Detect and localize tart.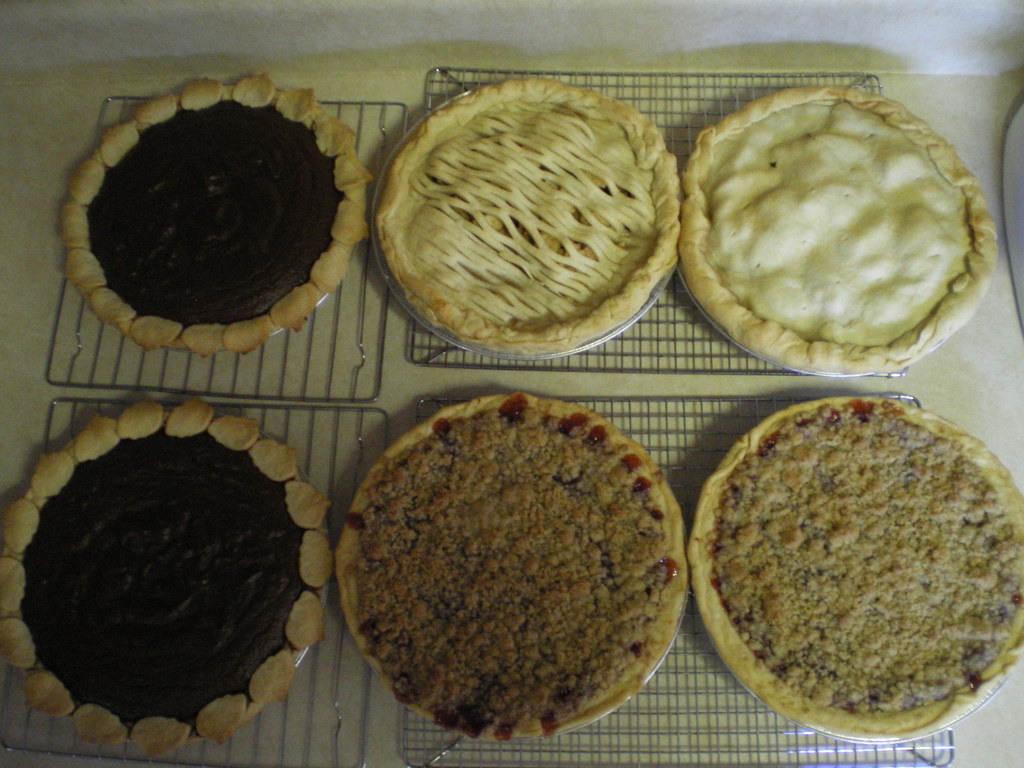
Localized at Rect(685, 397, 1021, 739).
